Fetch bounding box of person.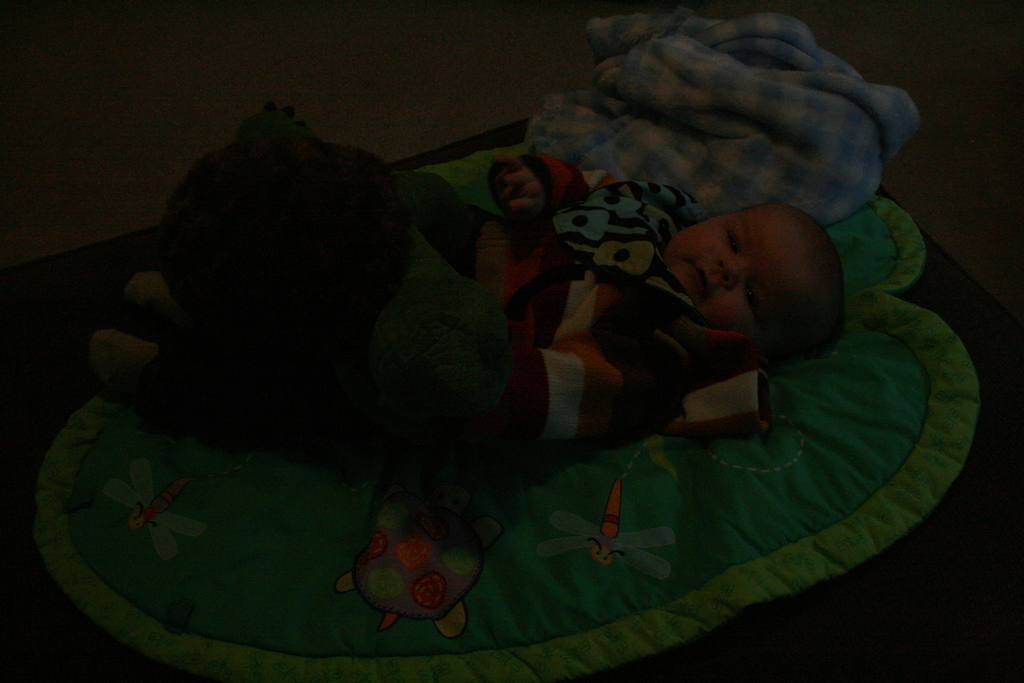
Bbox: [85,153,847,457].
